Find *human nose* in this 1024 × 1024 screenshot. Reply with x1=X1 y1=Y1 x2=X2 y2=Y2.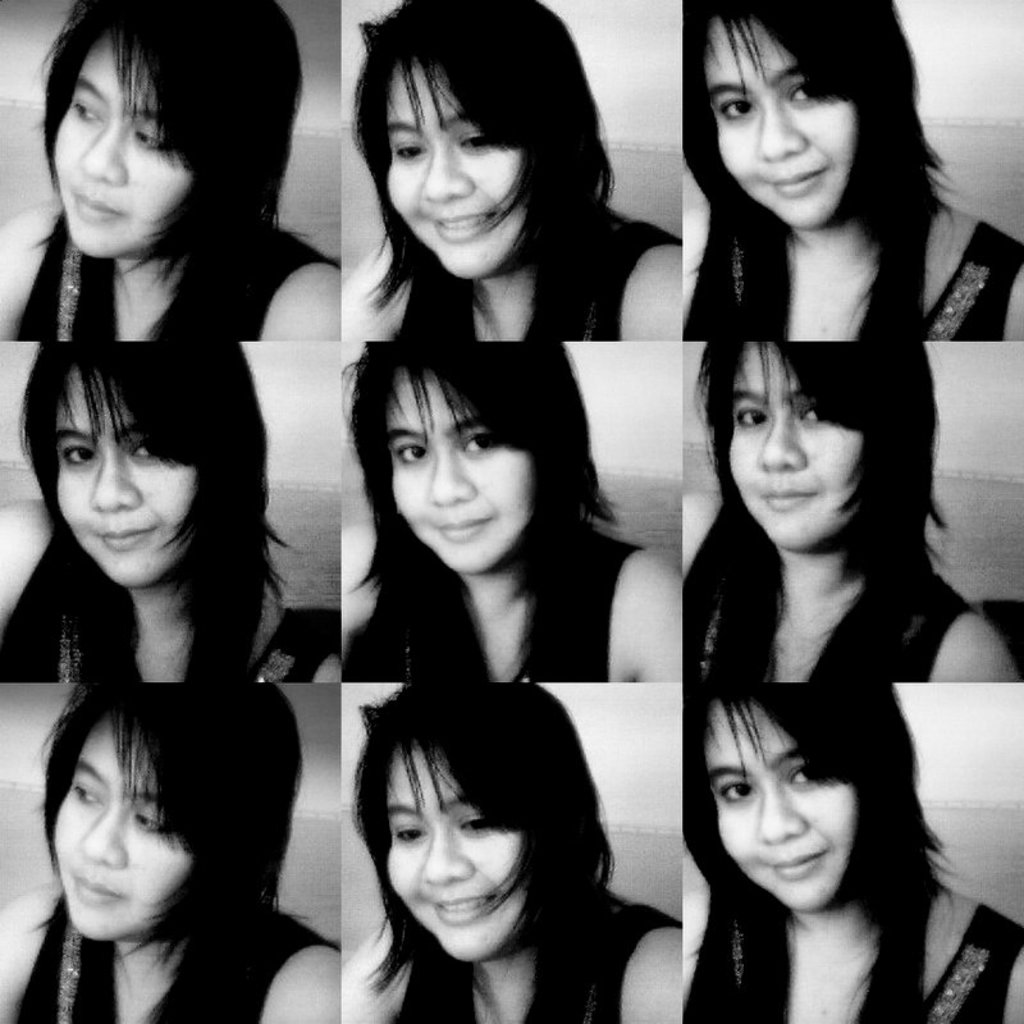
x1=79 y1=123 x2=122 y2=173.
